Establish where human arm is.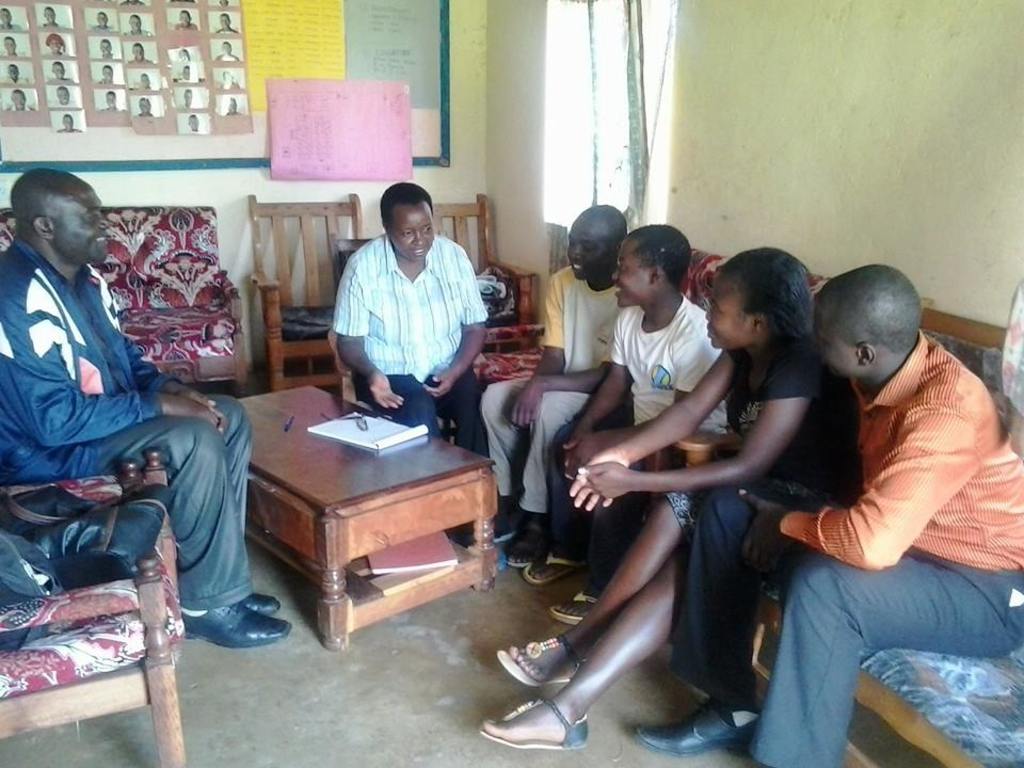
Established at <bbox>565, 309, 633, 453</bbox>.
